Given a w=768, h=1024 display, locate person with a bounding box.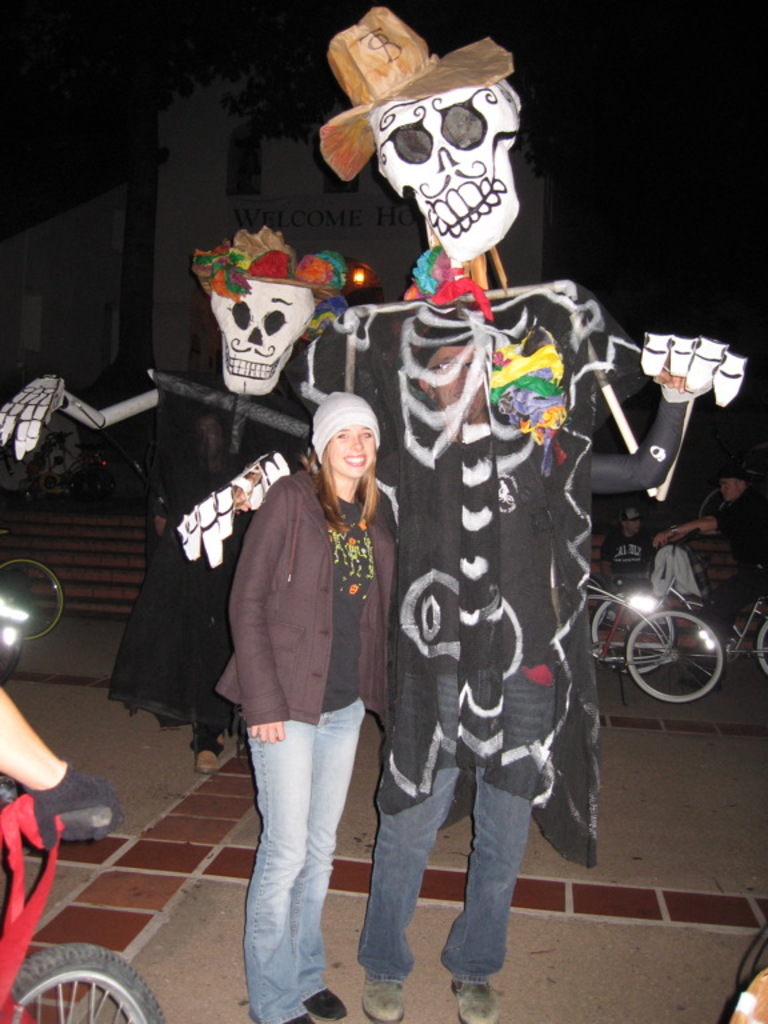
Located: box(356, 327, 695, 1023).
